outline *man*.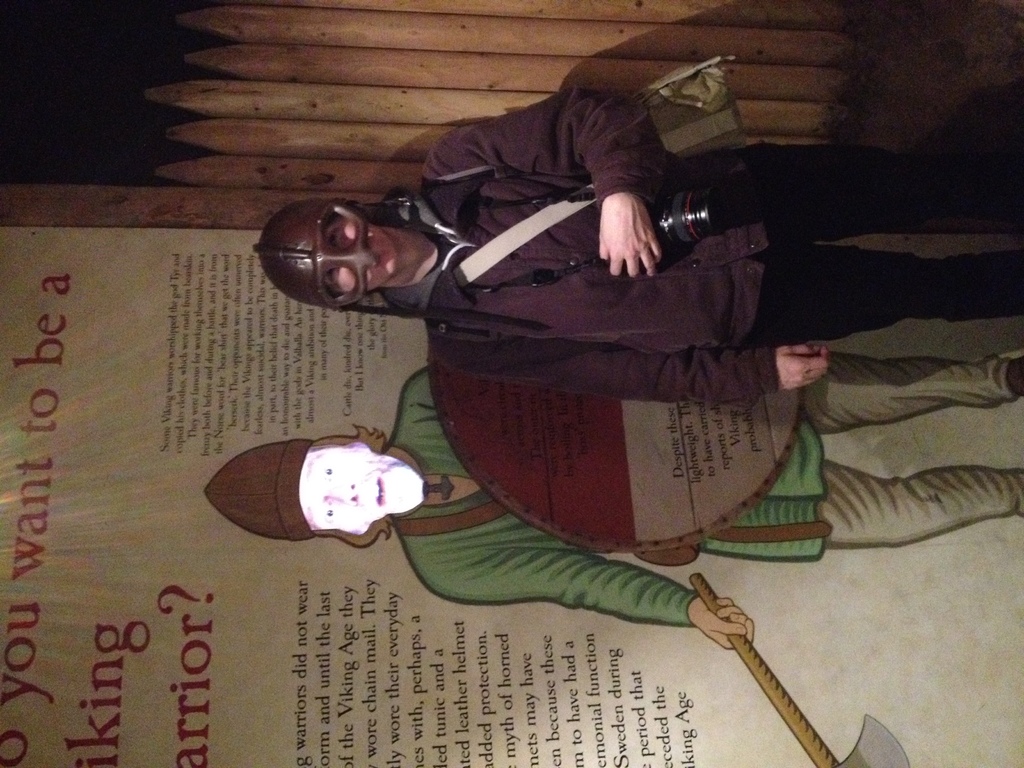
Outline: {"x1": 259, "y1": 81, "x2": 1023, "y2": 401}.
